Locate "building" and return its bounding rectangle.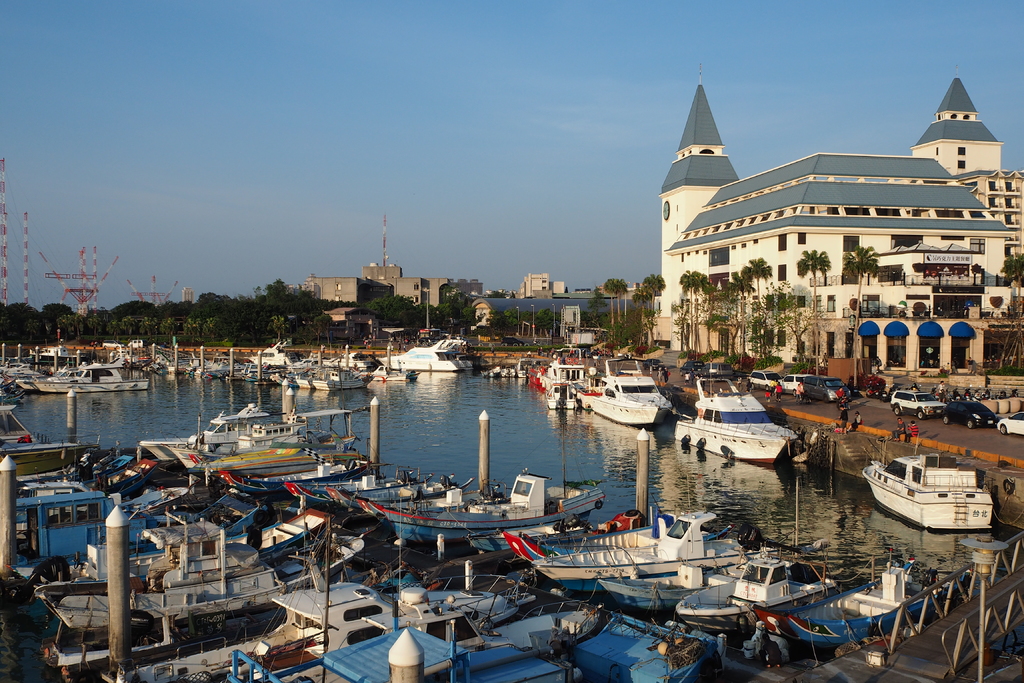
[660, 62, 1023, 388].
